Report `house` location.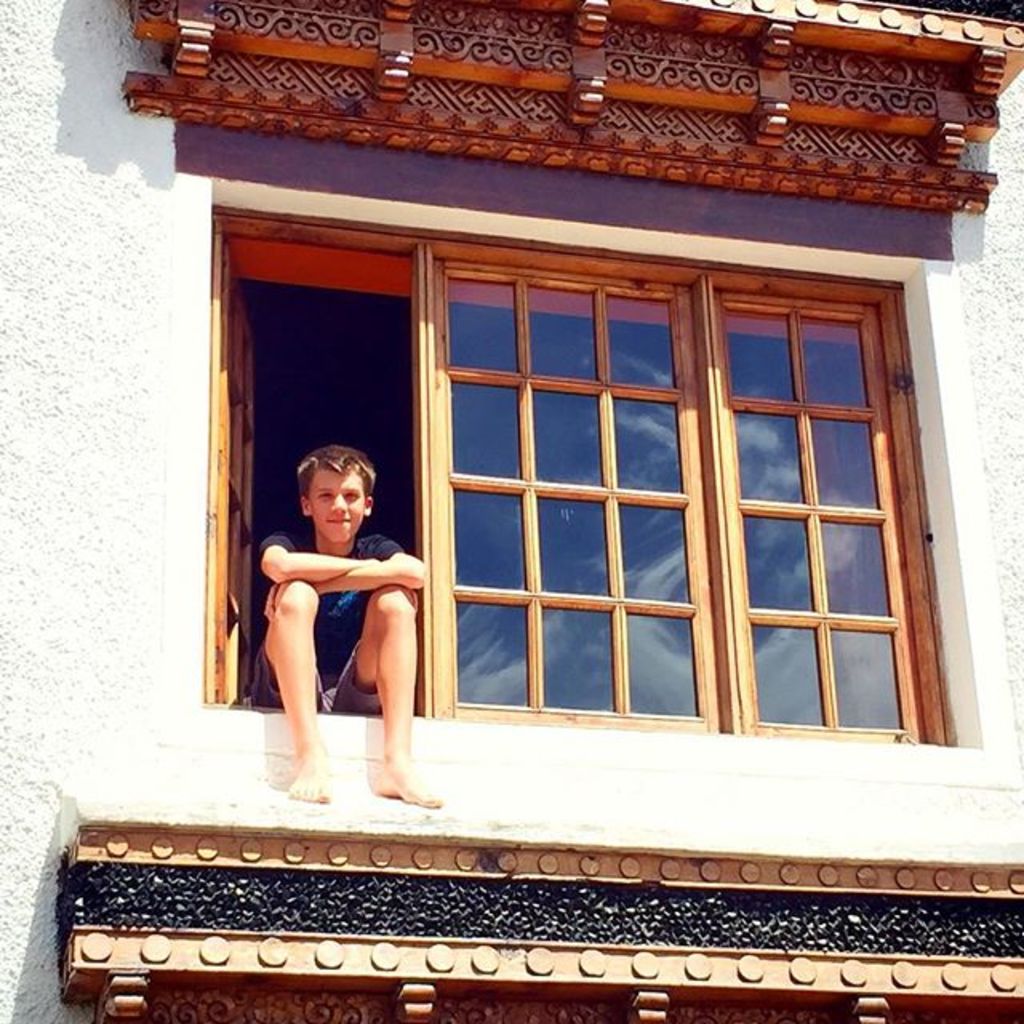
Report: 0,0,1022,1022.
